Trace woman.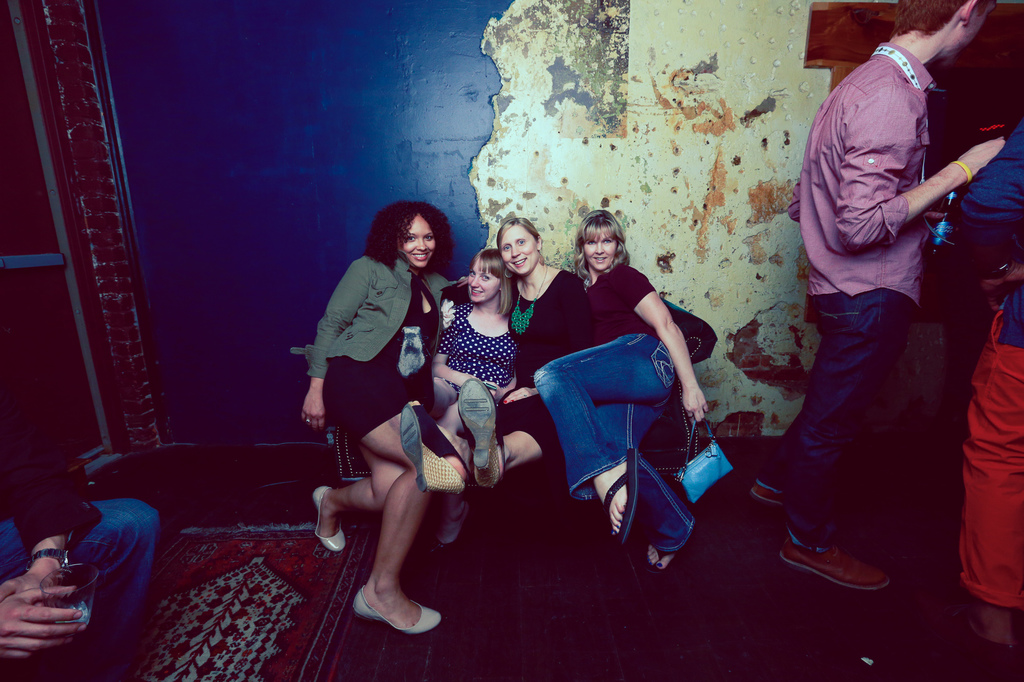
Traced to 430:248:518:546.
